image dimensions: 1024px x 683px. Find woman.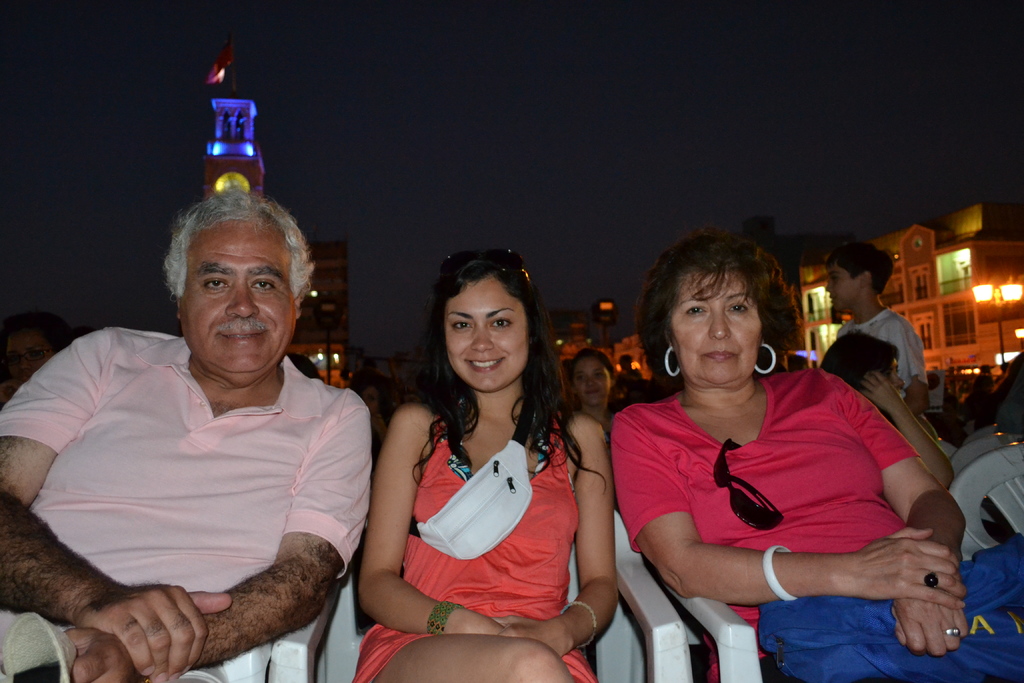
pyautogui.locateOnScreen(820, 331, 953, 488).
